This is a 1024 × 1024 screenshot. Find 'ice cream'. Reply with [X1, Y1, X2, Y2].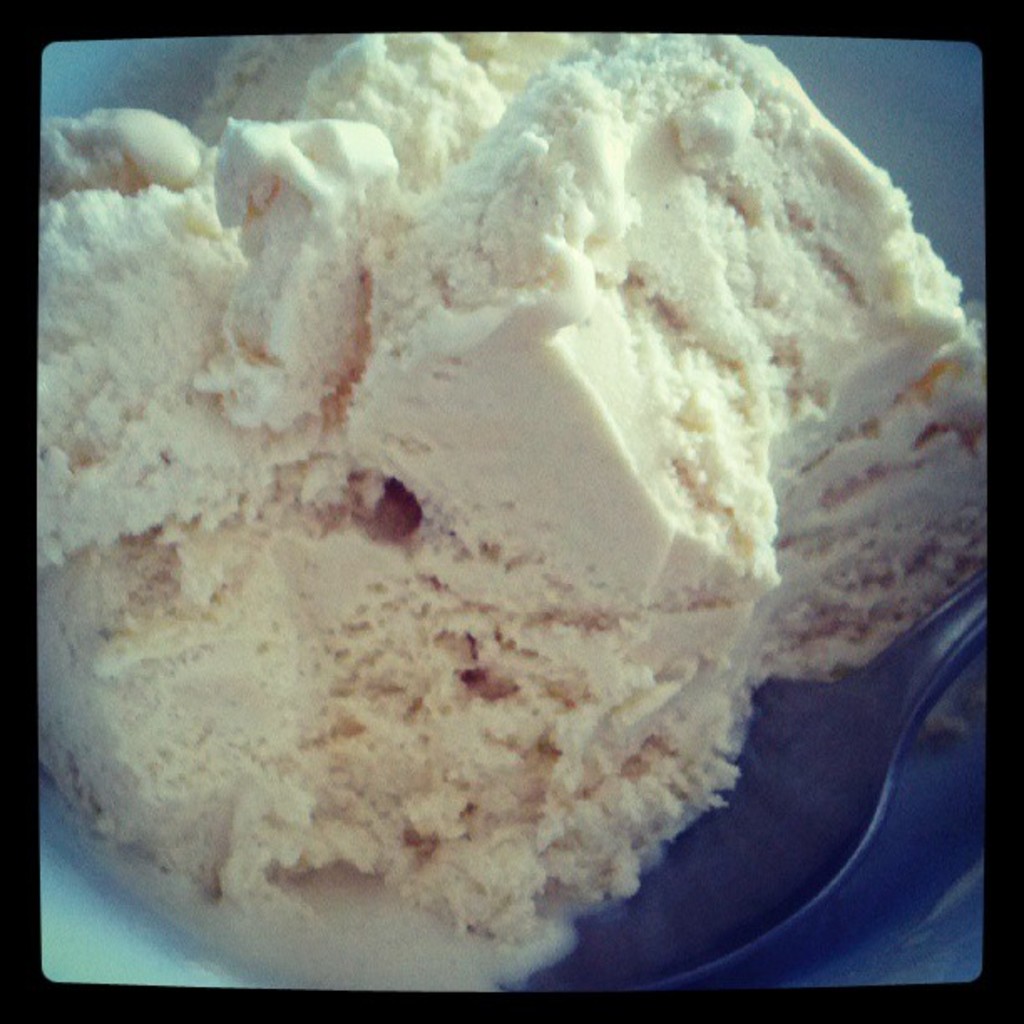
[0, 25, 1014, 955].
